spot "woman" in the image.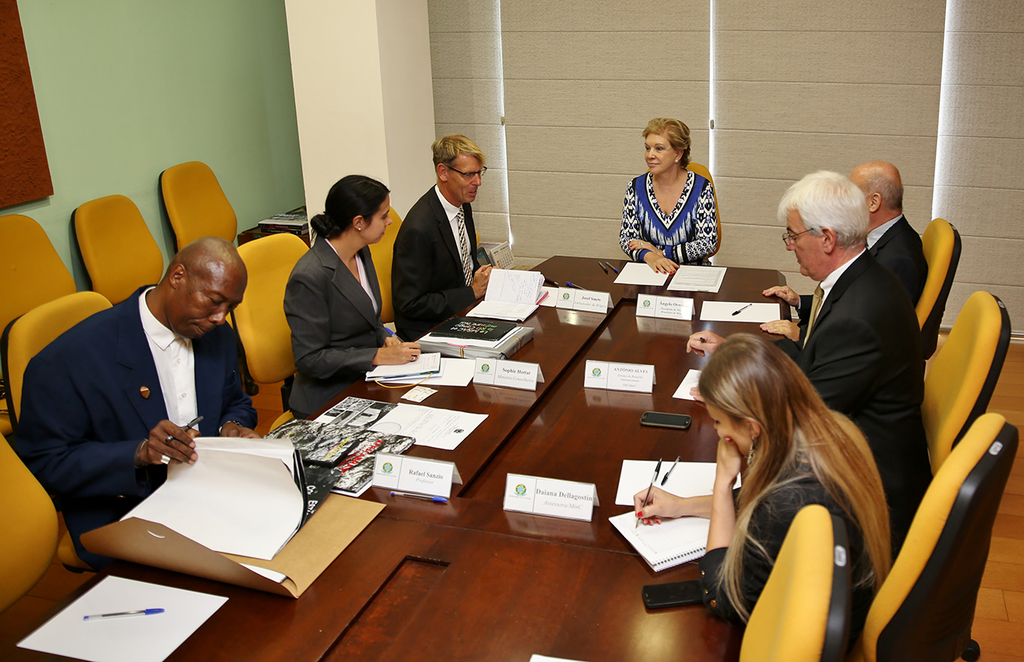
"woman" found at region(288, 171, 414, 416).
